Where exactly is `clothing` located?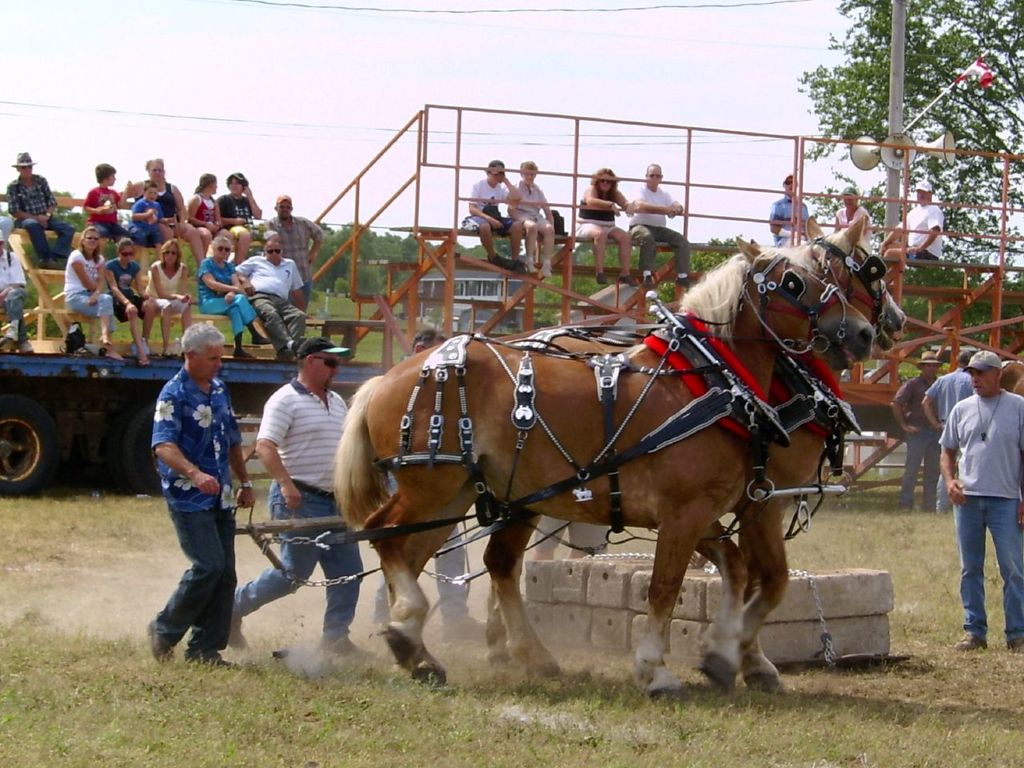
Its bounding box is 230:370:377:638.
